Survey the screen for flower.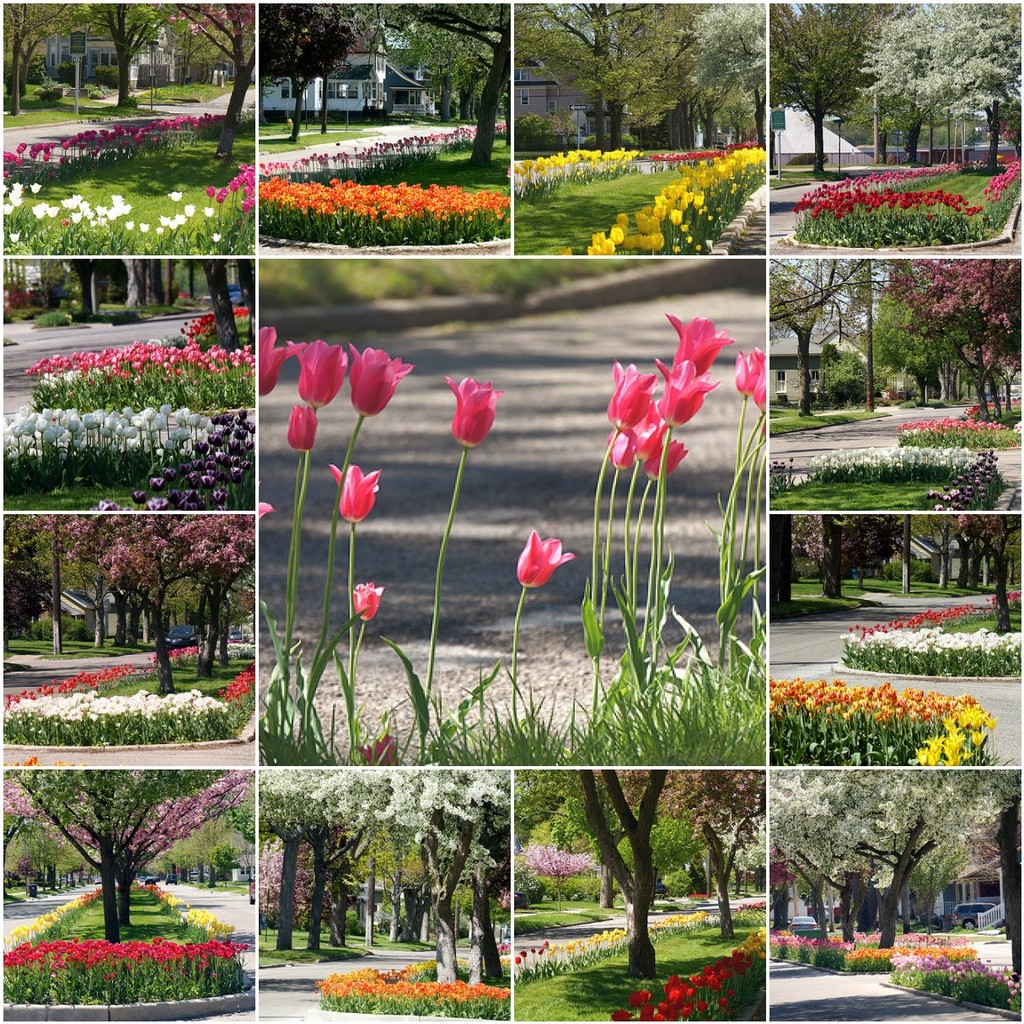
Survey found: x1=353, y1=732, x2=399, y2=765.
